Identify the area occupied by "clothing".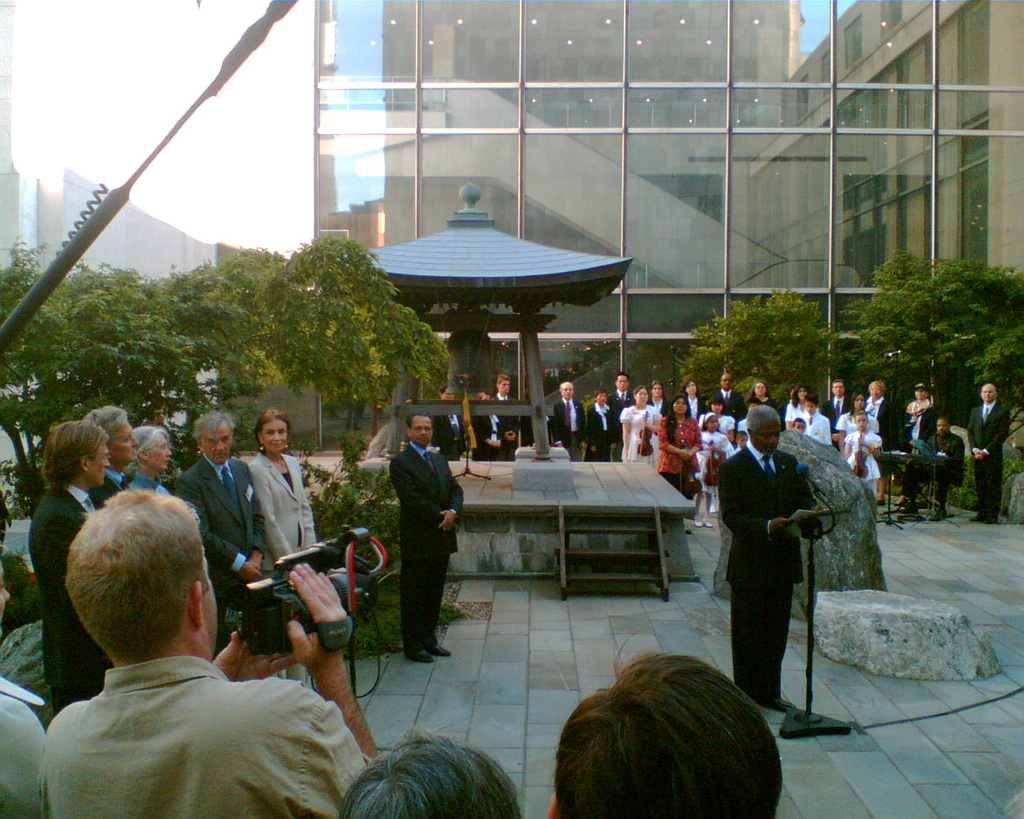
Area: 823,396,856,448.
